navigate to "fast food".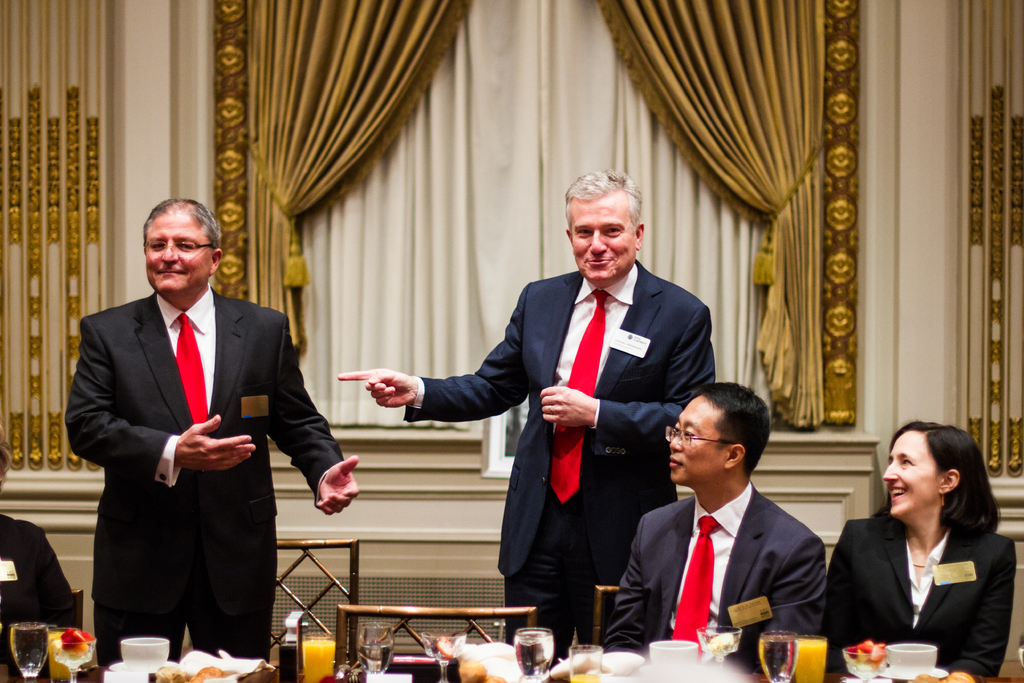
Navigation target: left=456, top=657, right=486, bottom=682.
